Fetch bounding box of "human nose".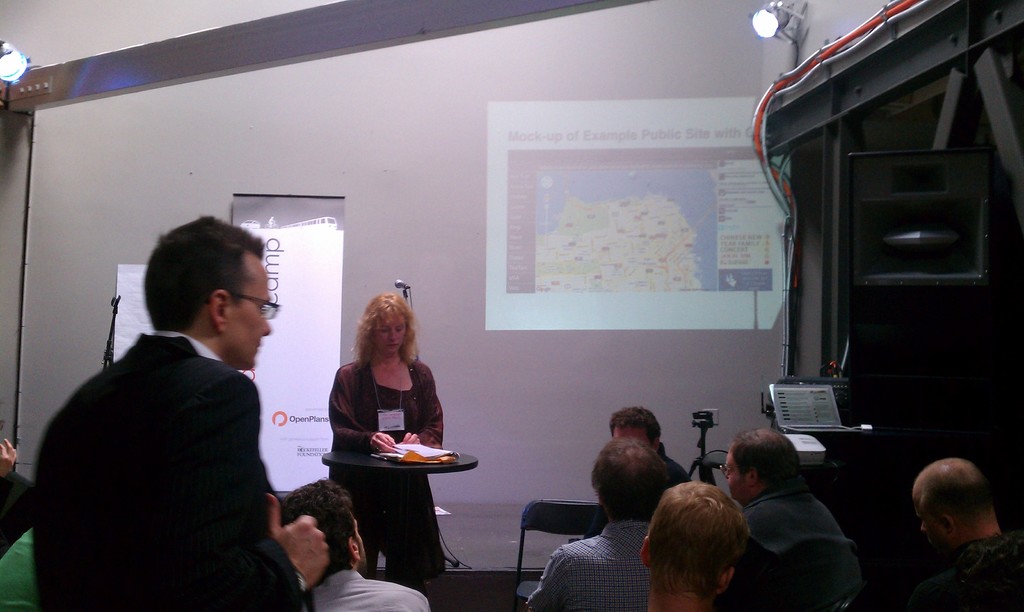
Bbox: {"left": 264, "top": 315, "right": 275, "bottom": 339}.
